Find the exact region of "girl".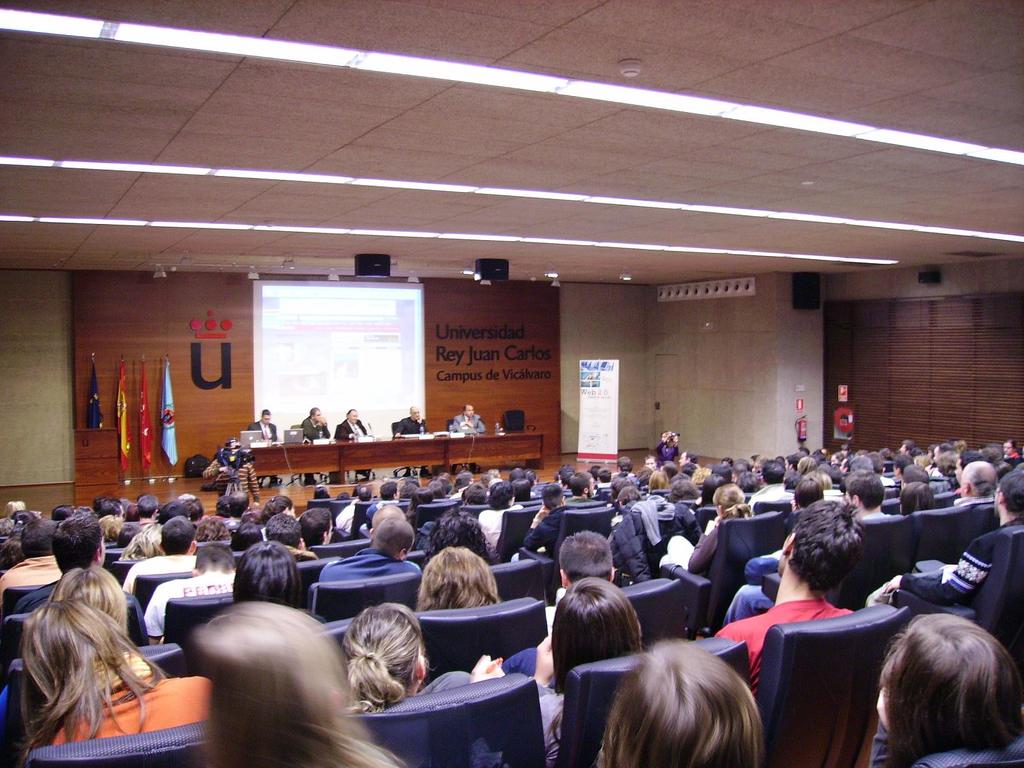
Exact region: (488,568,656,696).
